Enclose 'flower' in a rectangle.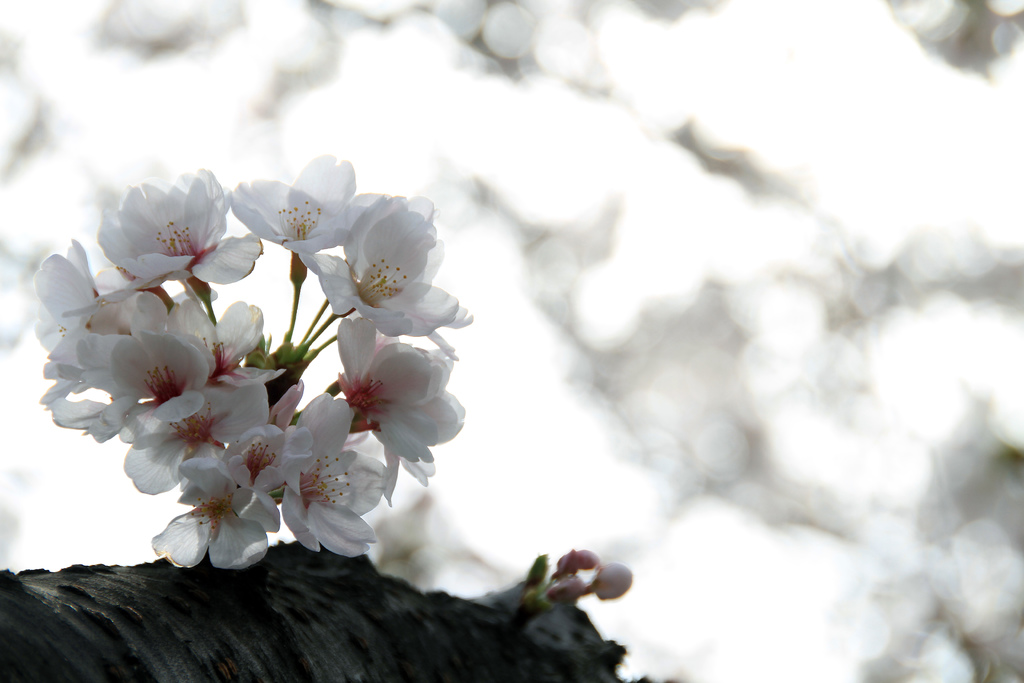
[left=28, top=154, right=468, bottom=570].
